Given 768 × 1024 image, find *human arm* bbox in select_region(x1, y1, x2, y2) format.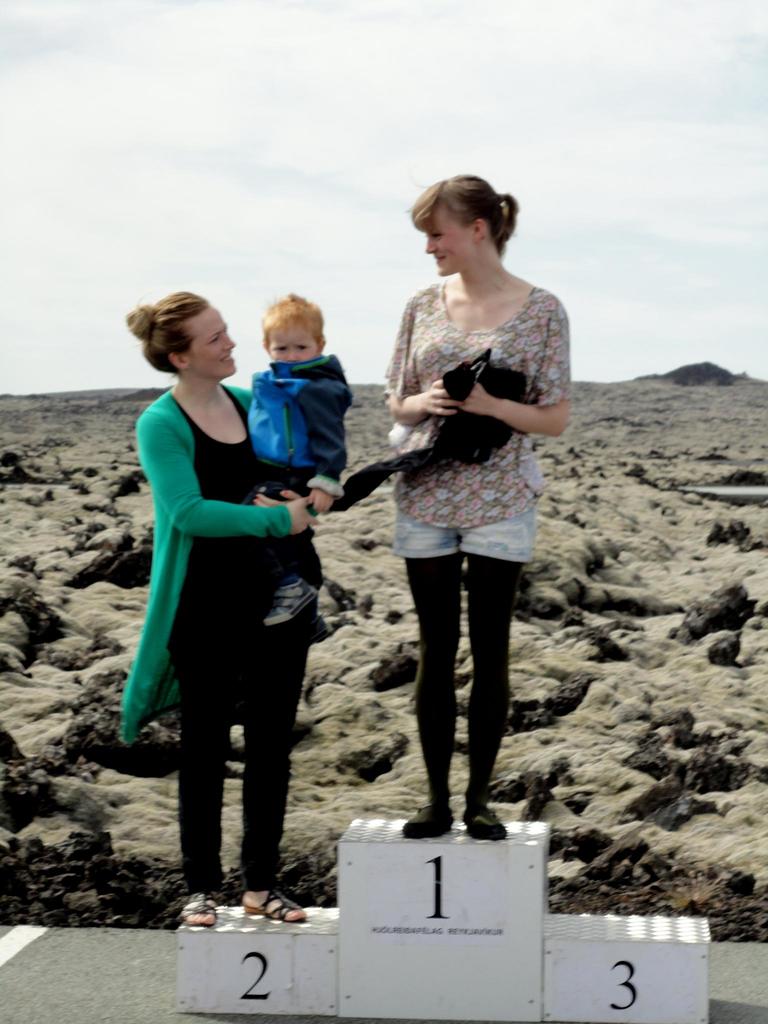
select_region(456, 306, 566, 433).
